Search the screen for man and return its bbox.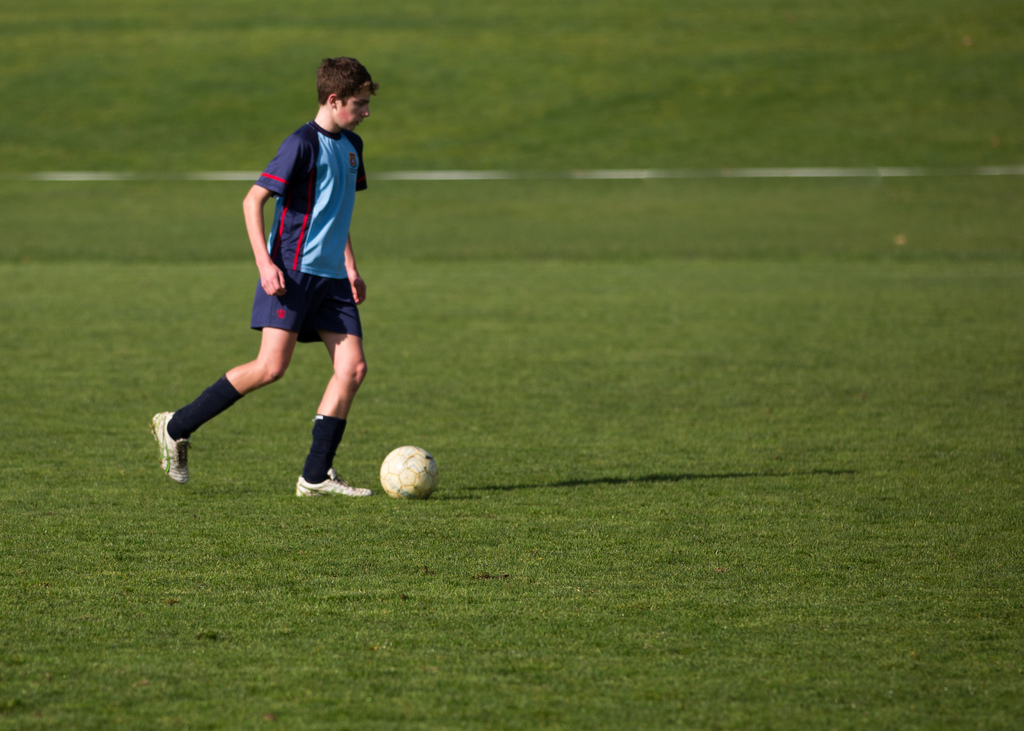
Found: [188,61,396,503].
